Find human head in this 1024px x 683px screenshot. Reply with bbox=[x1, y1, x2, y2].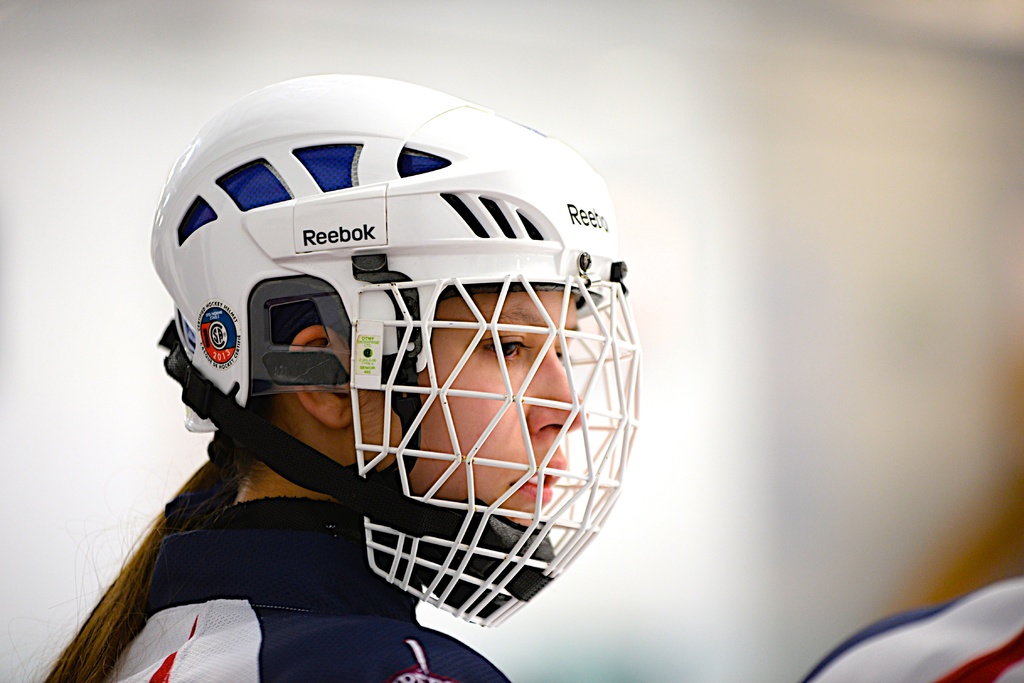
bbox=[0, 74, 642, 682].
